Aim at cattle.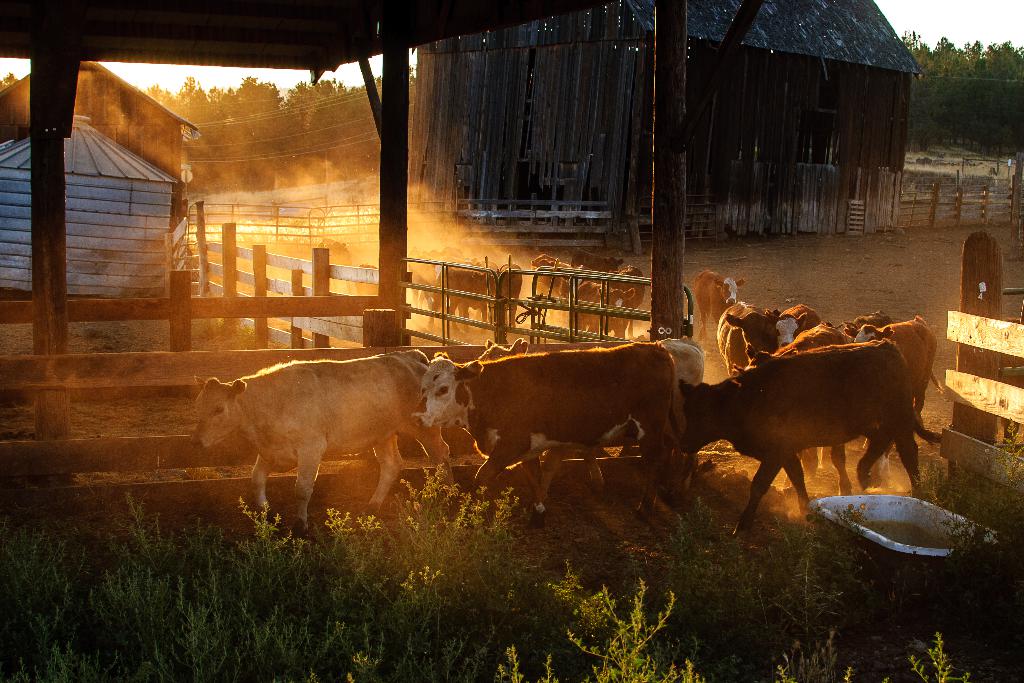
Aimed at bbox(778, 322, 849, 472).
